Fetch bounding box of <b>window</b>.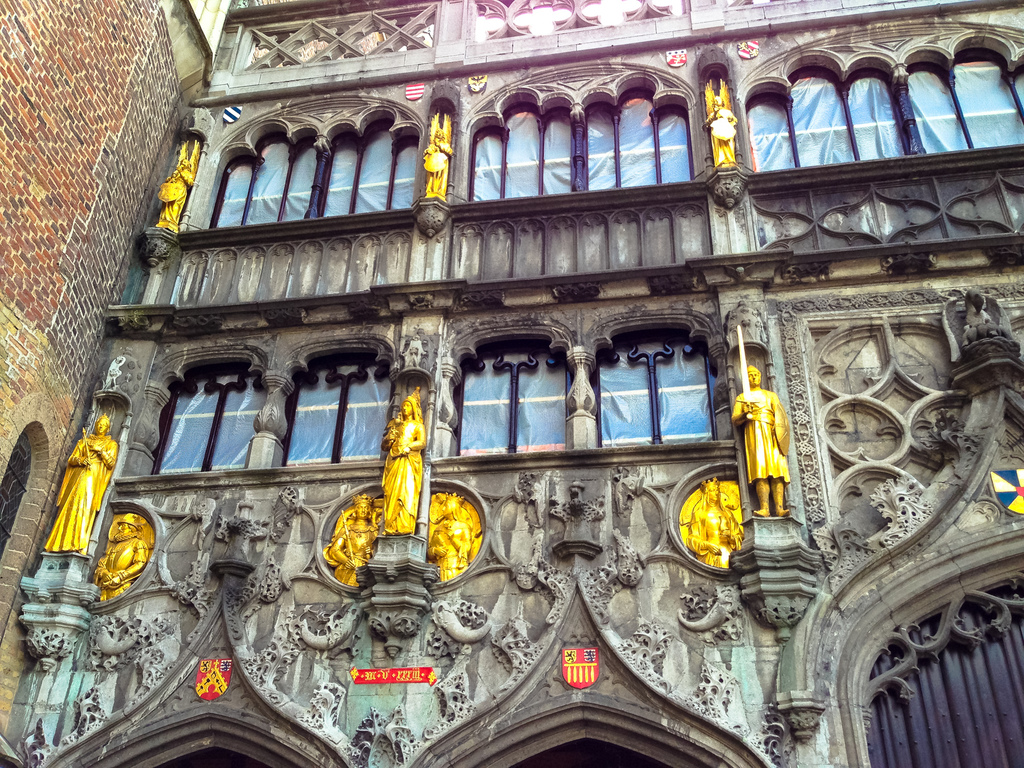
Bbox: left=205, top=109, right=419, bottom=236.
